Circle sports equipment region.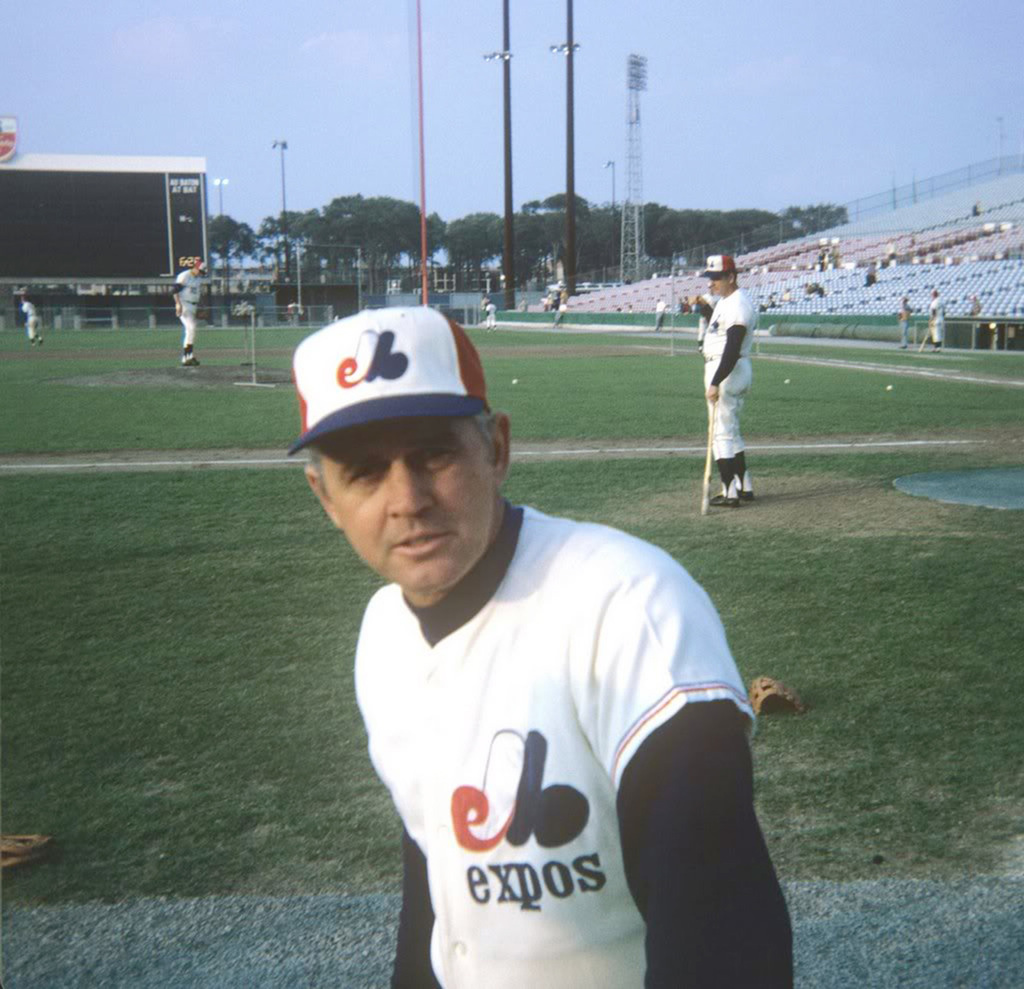
Region: bbox=[699, 397, 717, 514].
